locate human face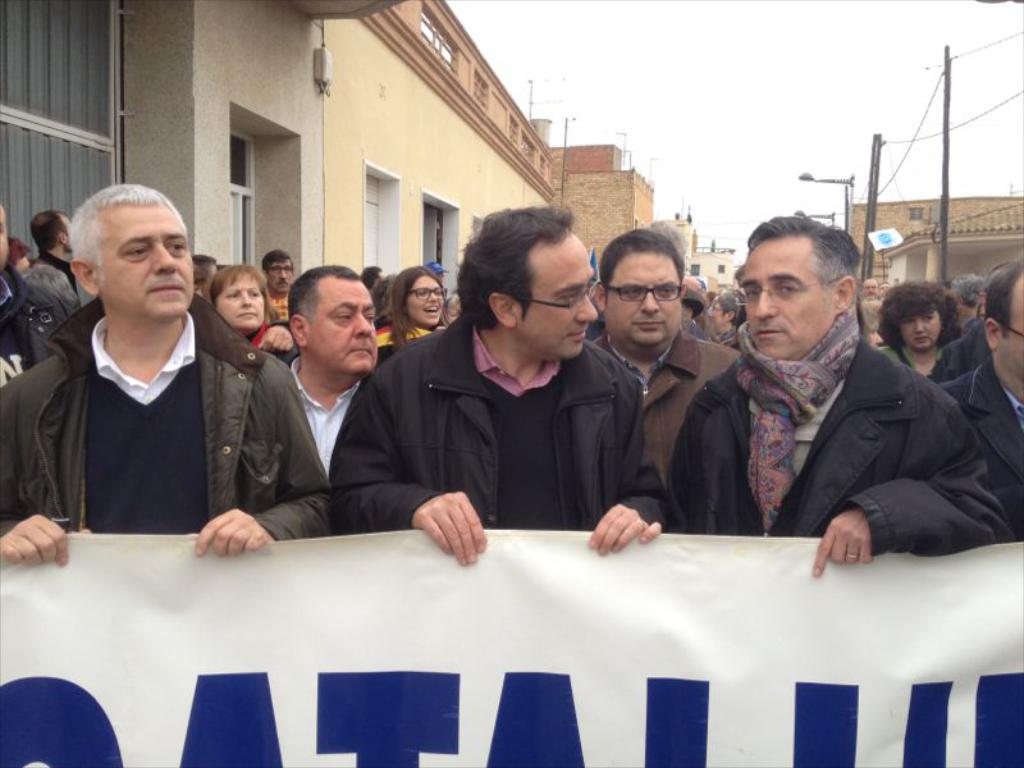
607 257 678 349
